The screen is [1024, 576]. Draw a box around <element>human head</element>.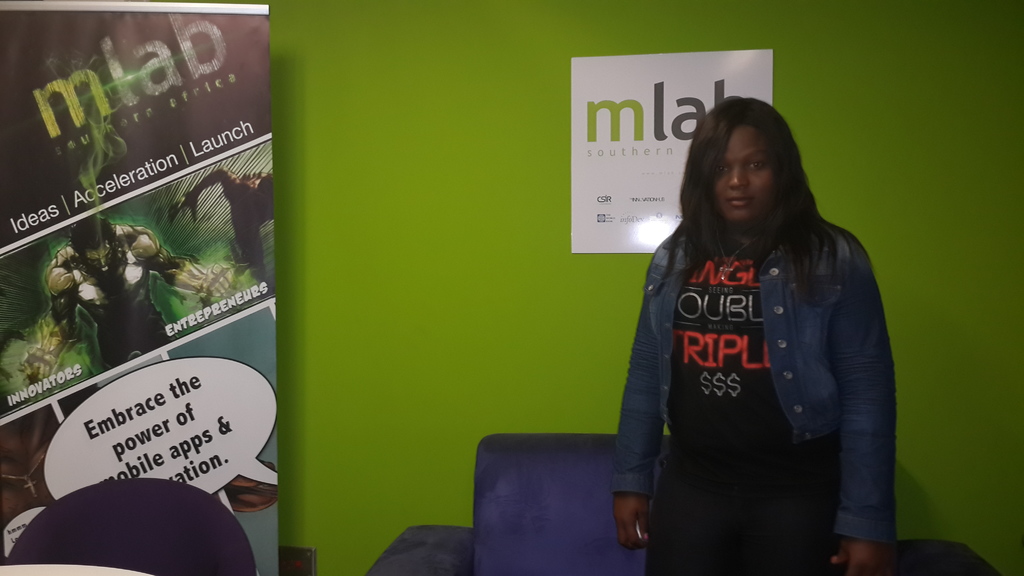
box(690, 99, 808, 228).
